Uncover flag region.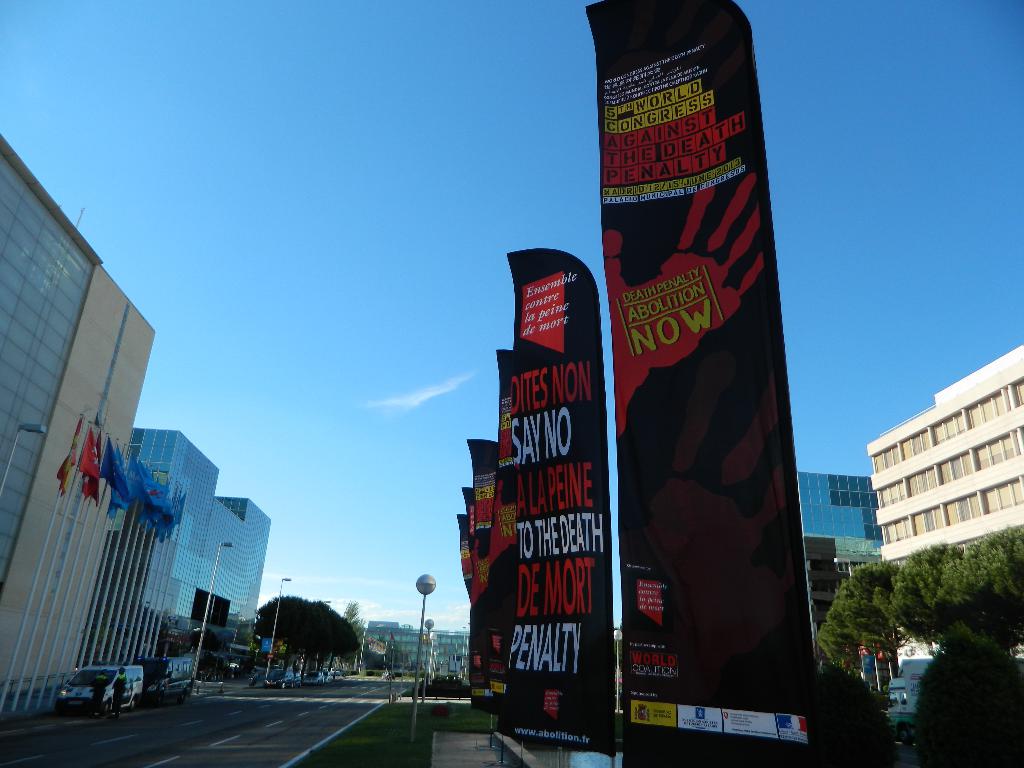
Uncovered: bbox(79, 424, 102, 499).
